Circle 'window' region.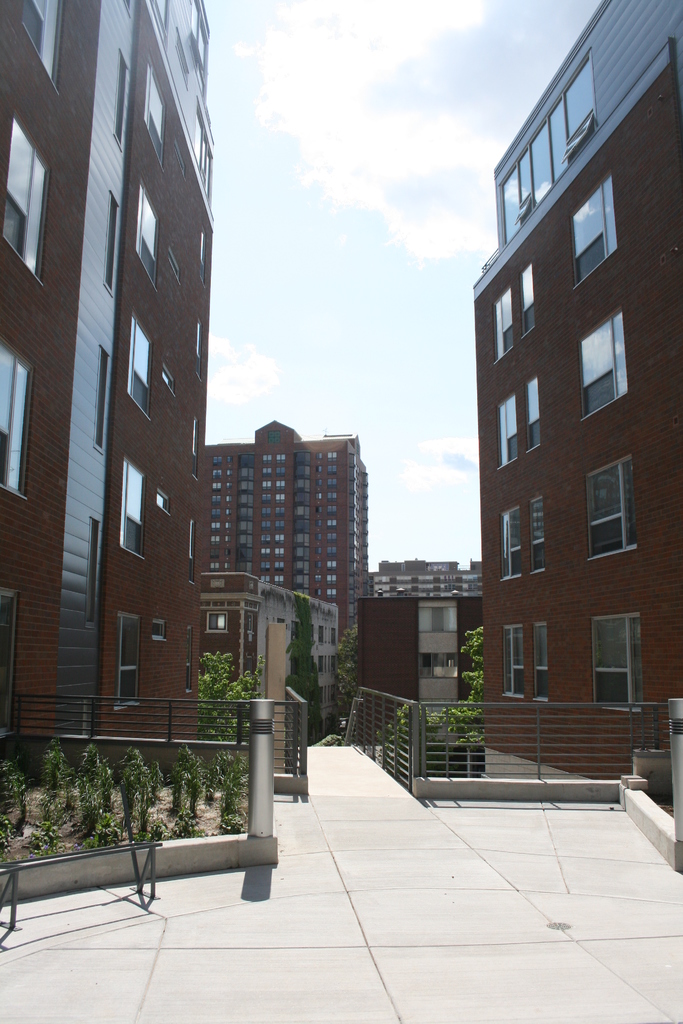
Region: region(275, 493, 284, 504).
